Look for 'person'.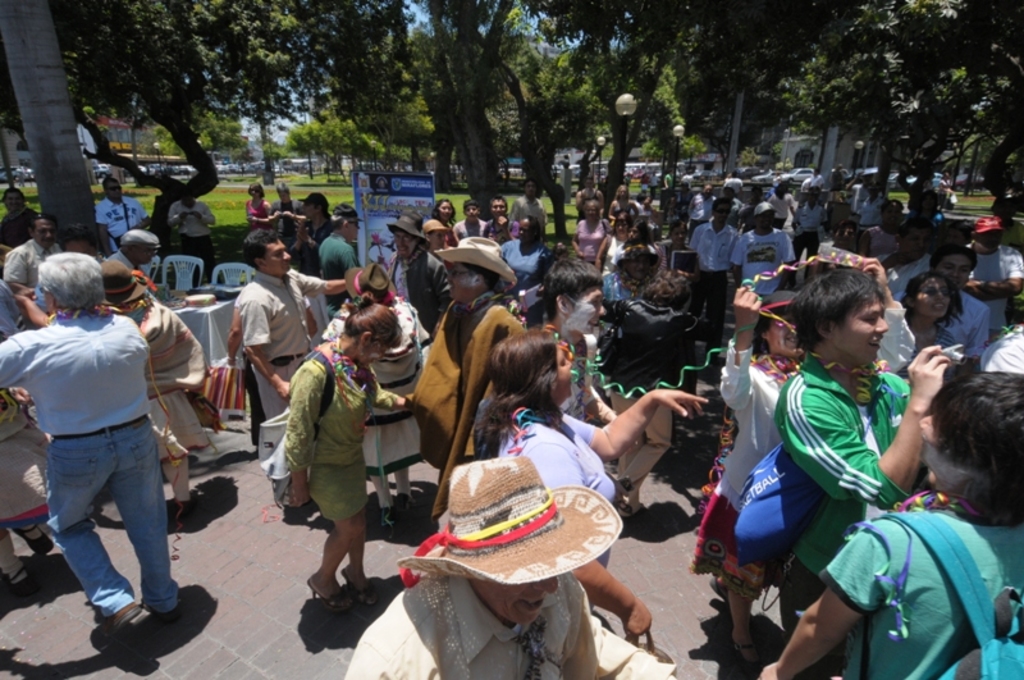
Found: bbox(275, 183, 305, 219).
